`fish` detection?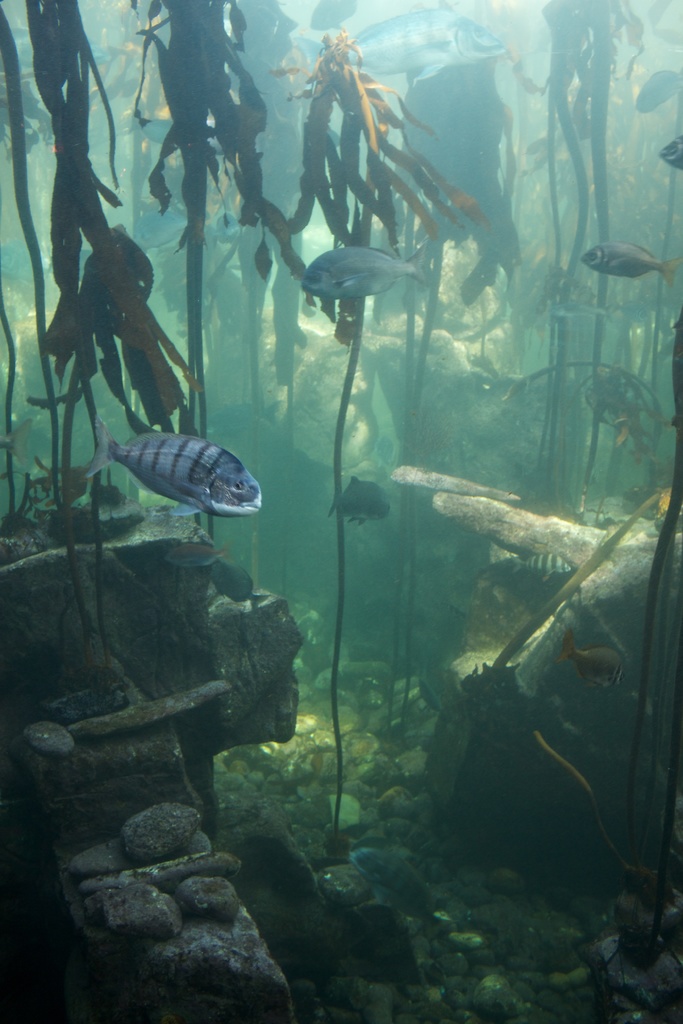
[557, 622, 629, 694]
